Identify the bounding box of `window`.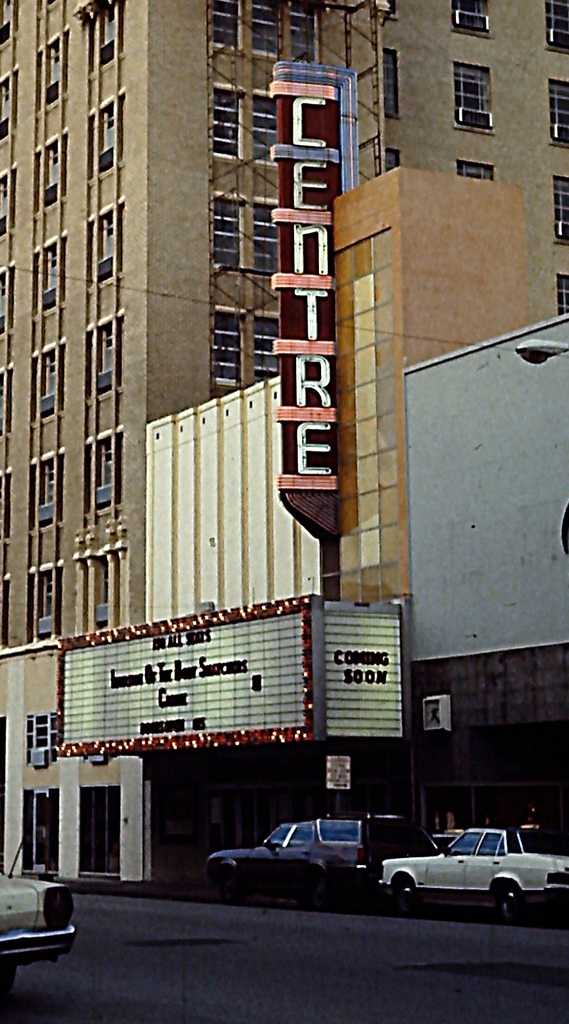
326/815/361/841.
